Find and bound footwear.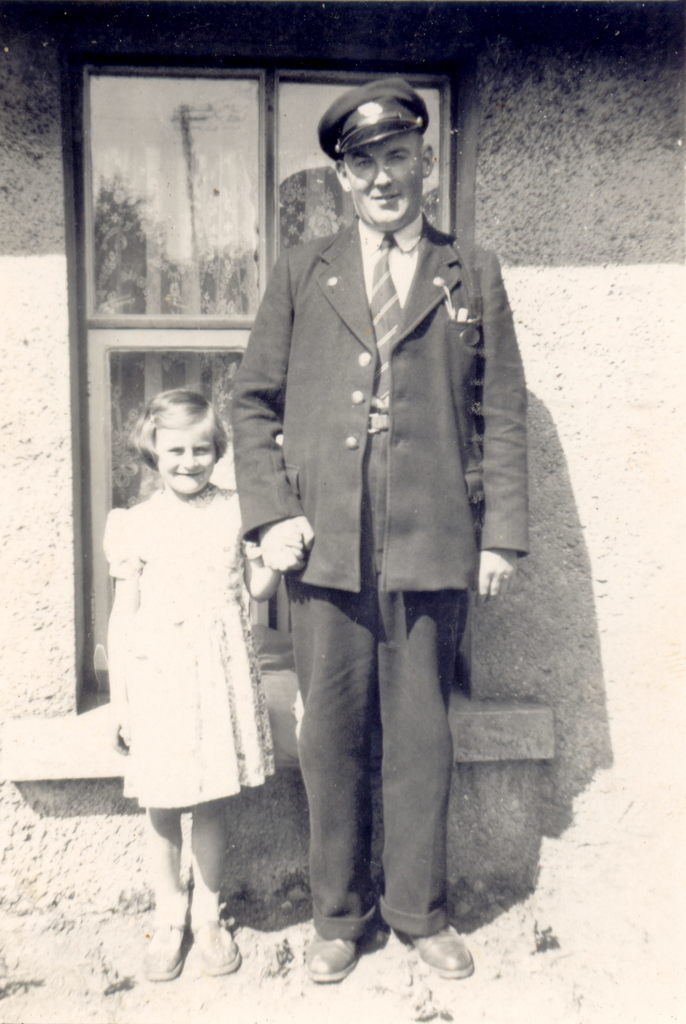
Bound: region(413, 920, 481, 975).
